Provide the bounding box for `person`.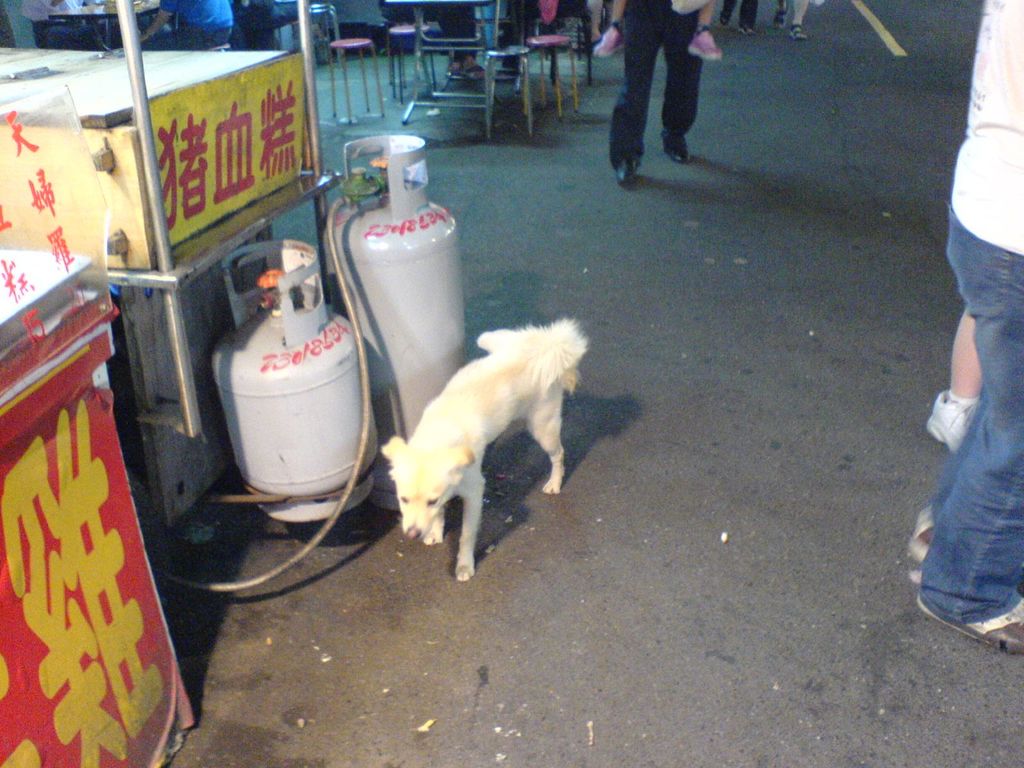
771, 0, 806, 41.
